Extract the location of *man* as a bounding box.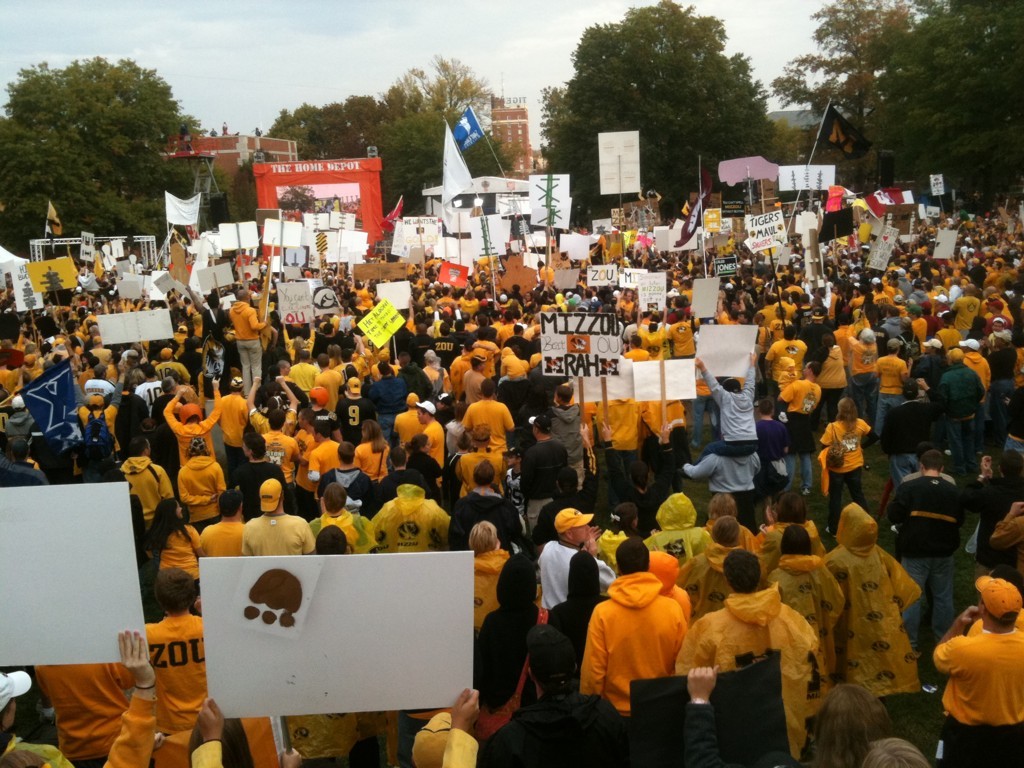
box(672, 554, 816, 761).
